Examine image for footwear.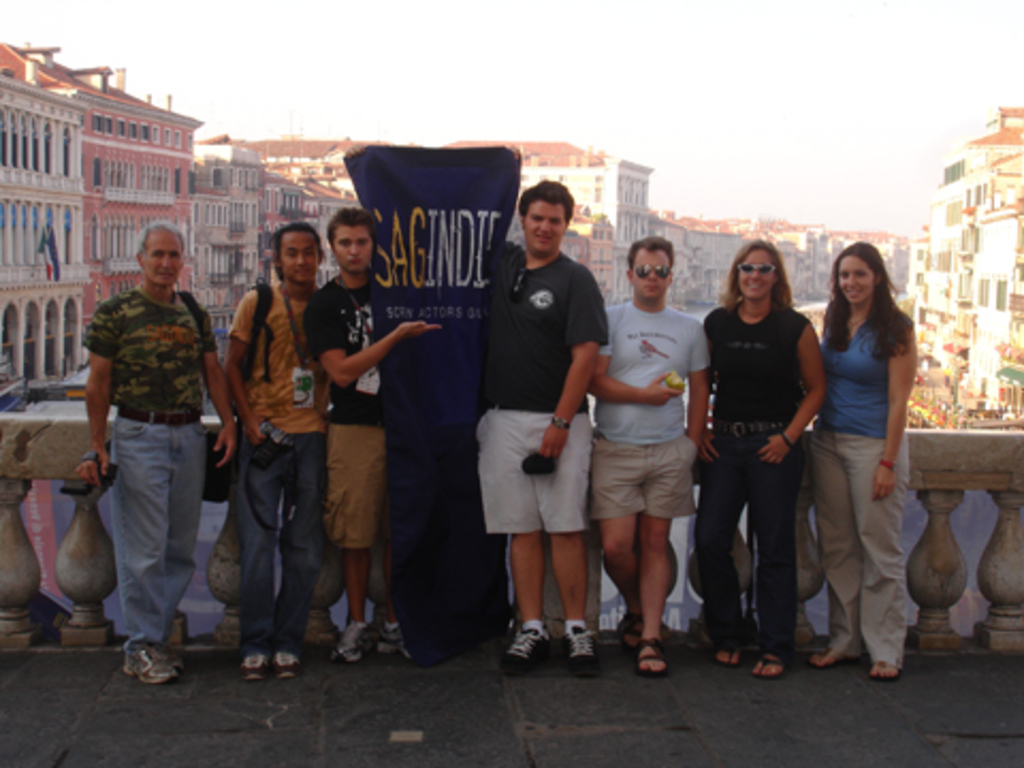
Examination result: bbox(245, 655, 271, 683).
